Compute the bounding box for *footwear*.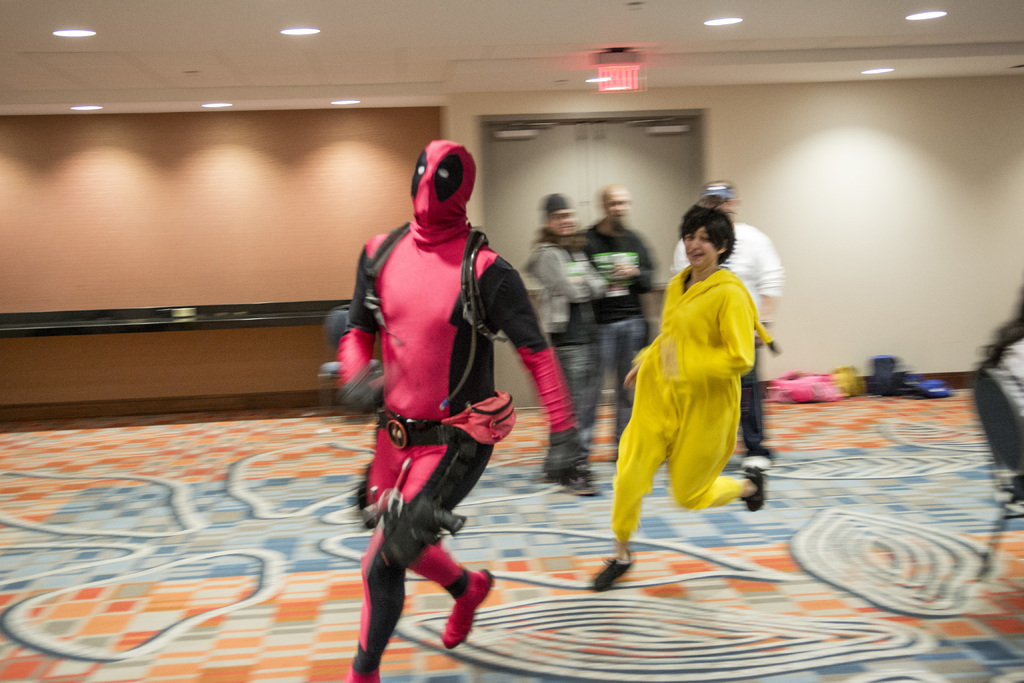
[745, 465, 764, 511].
